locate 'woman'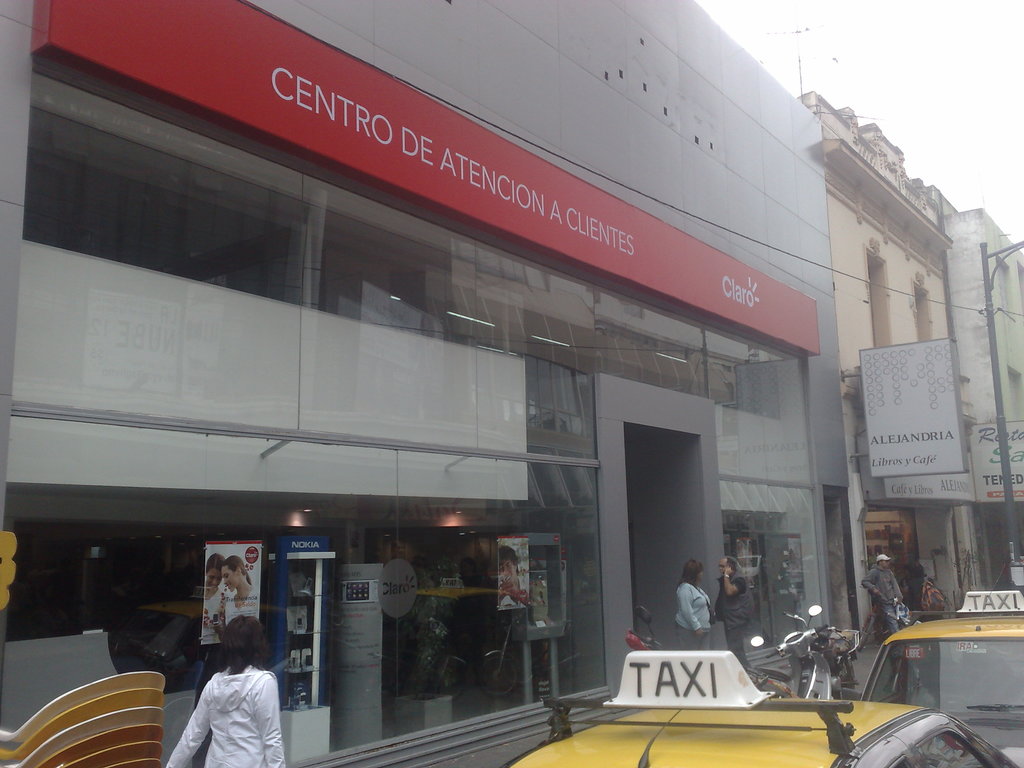
[left=204, top=554, right=225, bottom=645]
